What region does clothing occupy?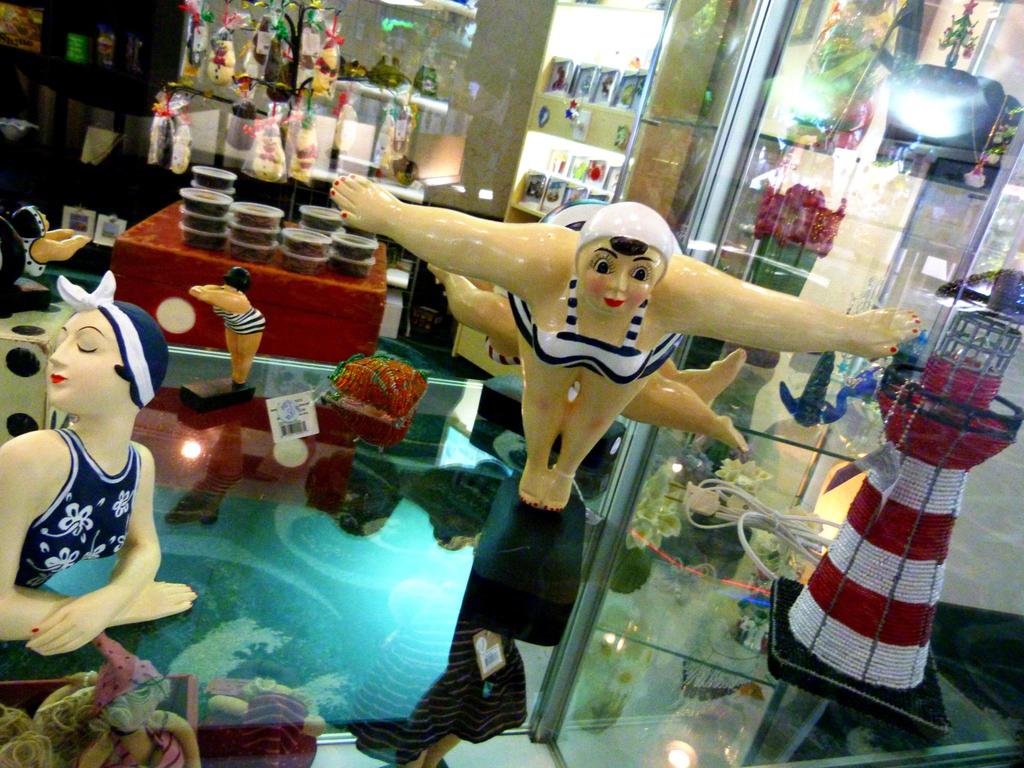
(x1=213, y1=305, x2=269, y2=331).
